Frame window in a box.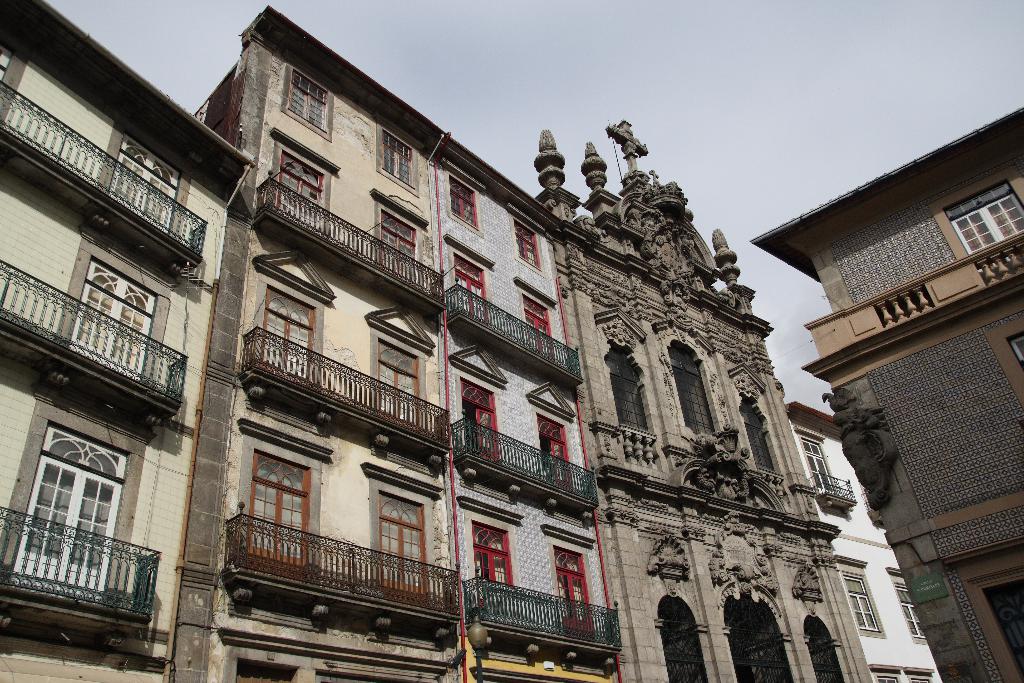
(left=65, top=260, right=161, bottom=366).
